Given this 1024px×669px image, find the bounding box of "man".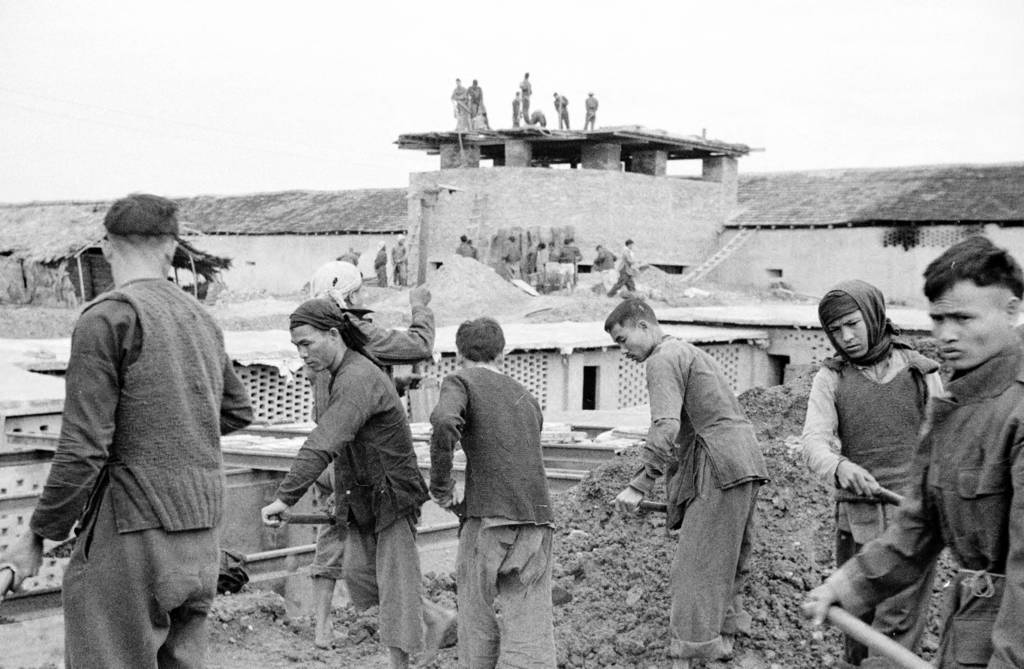
pyautogui.locateOnScreen(0, 195, 248, 668).
